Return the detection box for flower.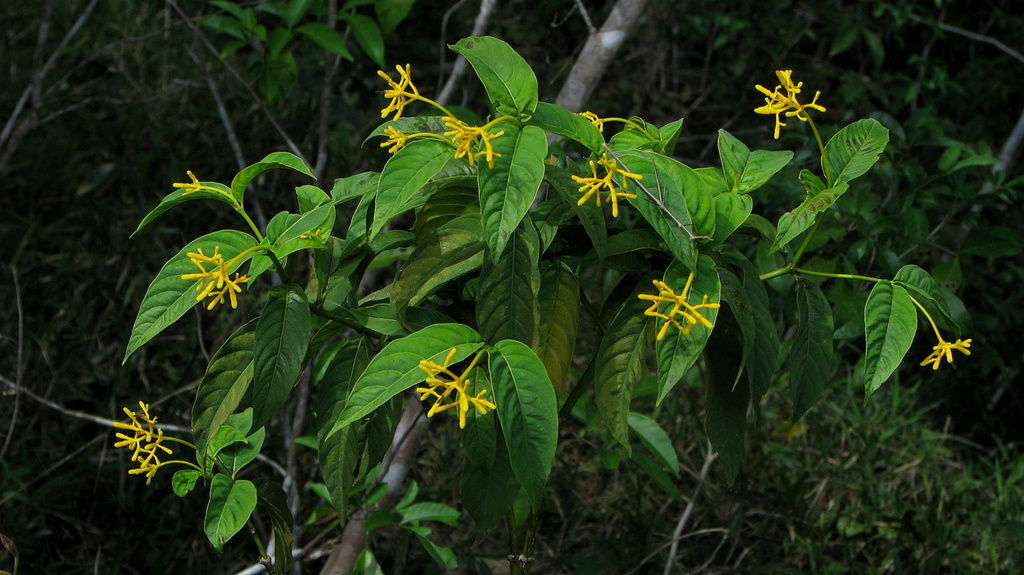
{"x1": 420, "y1": 347, "x2": 493, "y2": 429}.
